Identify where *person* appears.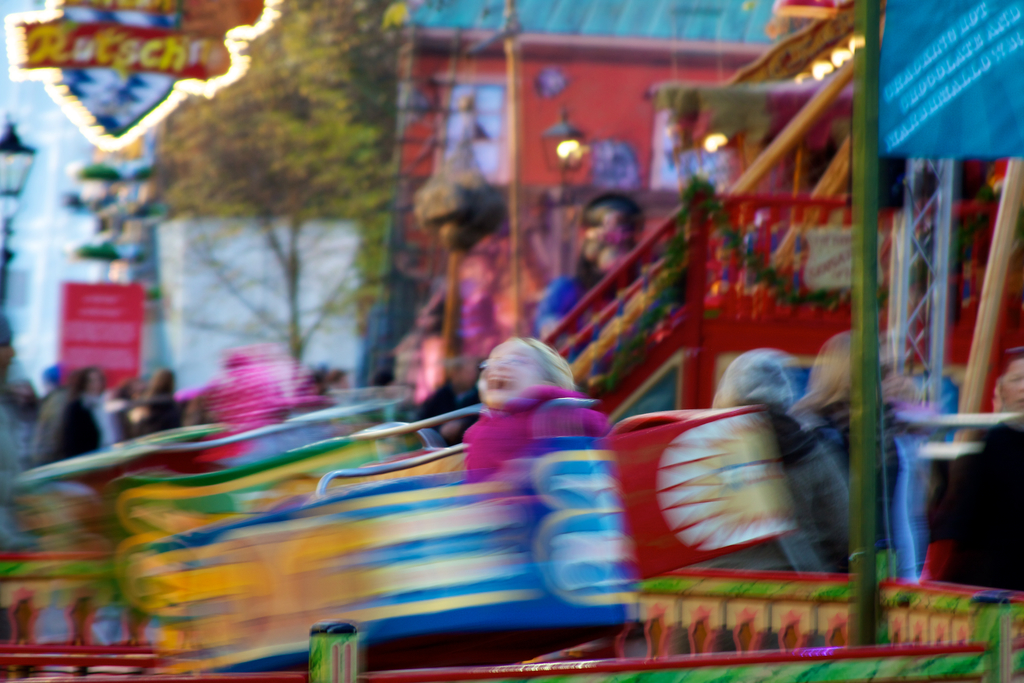
Appears at (left=536, top=216, right=643, bottom=357).
